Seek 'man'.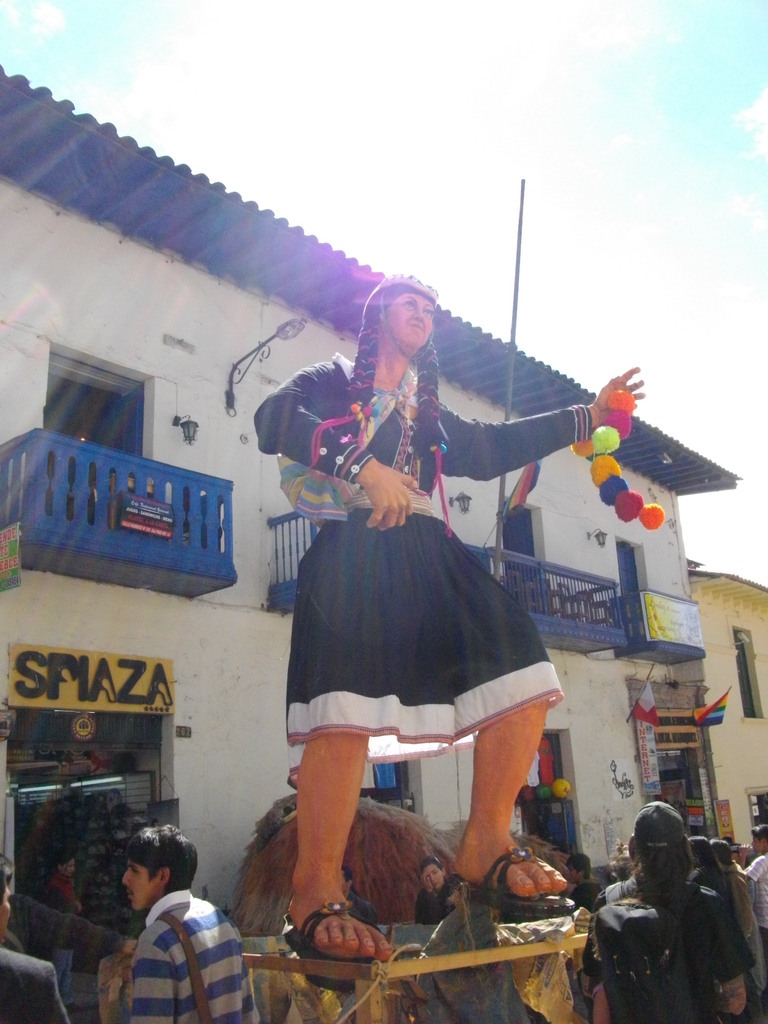
pyautogui.locateOnScreen(41, 841, 85, 915).
